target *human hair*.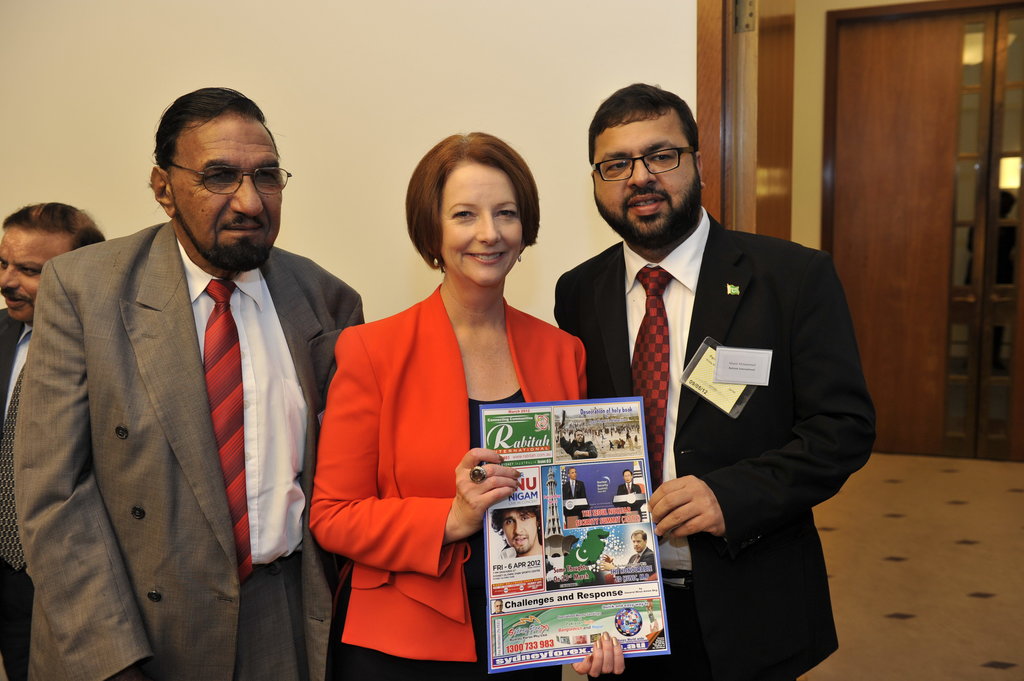
Target region: [x1=152, y1=83, x2=268, y2=188].
